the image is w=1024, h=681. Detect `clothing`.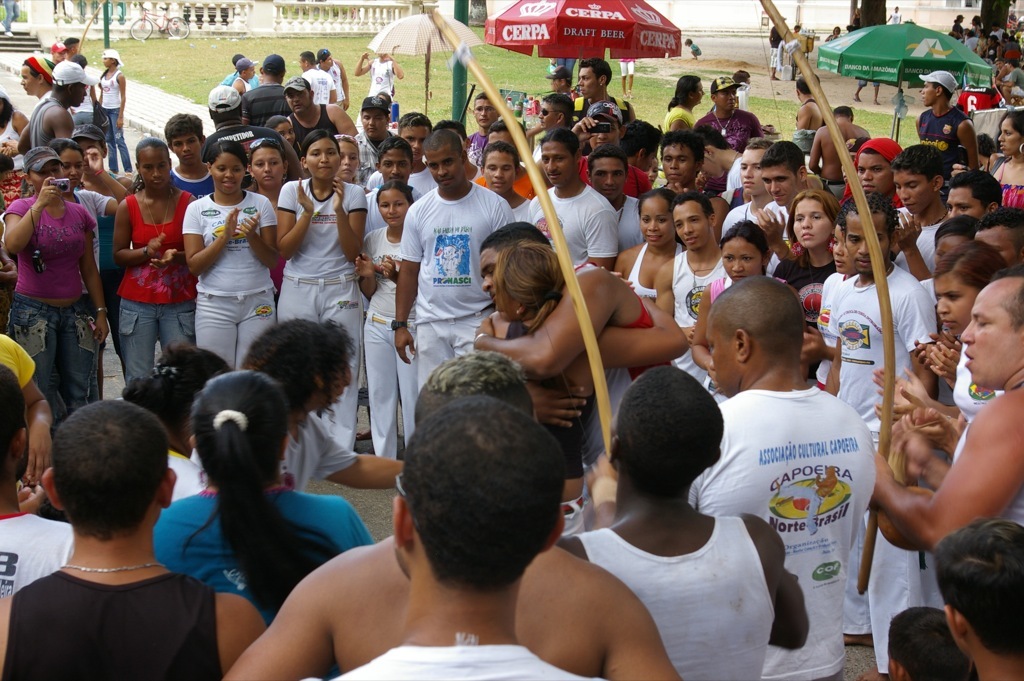
Detection: select_region(108, 192, 199, 294).
